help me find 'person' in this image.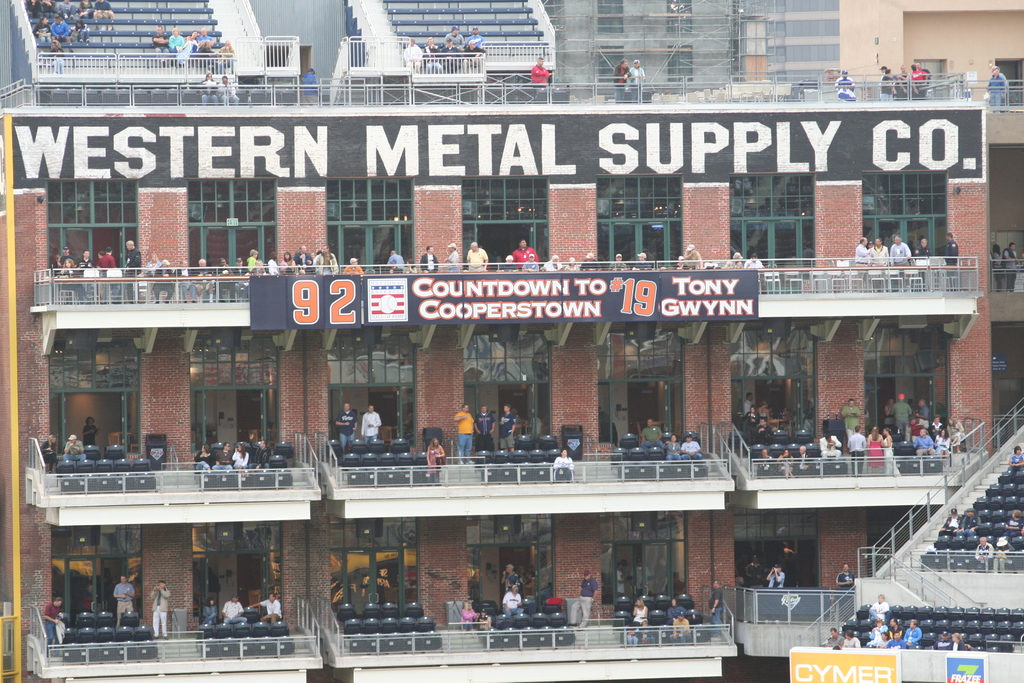
Found it: crop(31, 15, 51, 43).
